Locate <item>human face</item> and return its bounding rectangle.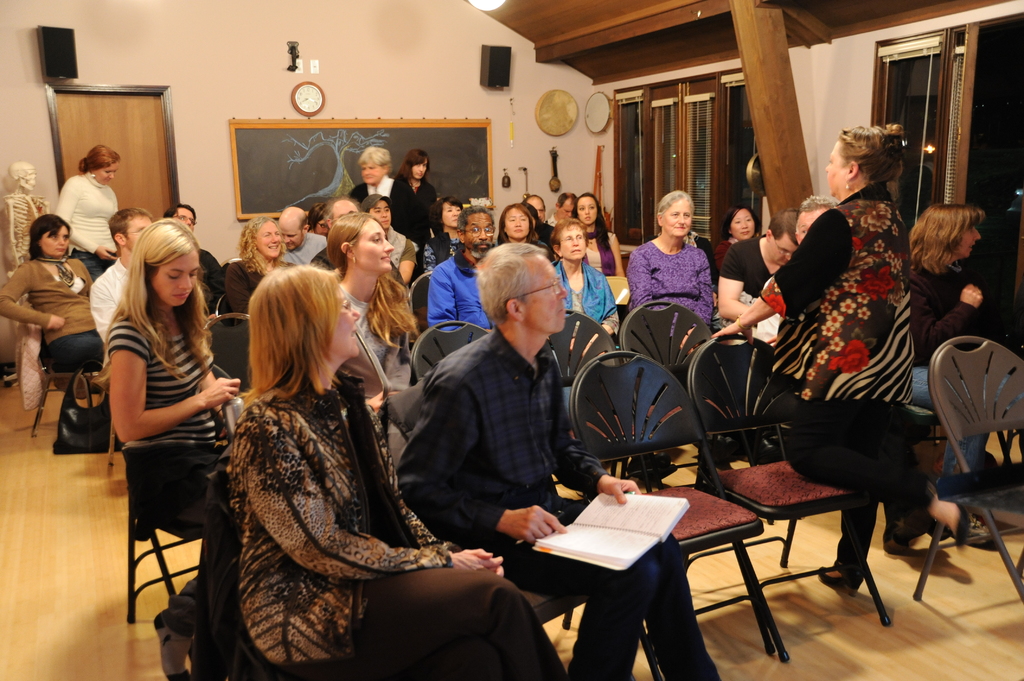
(left=957, top=220, right=981, bottom=256).
